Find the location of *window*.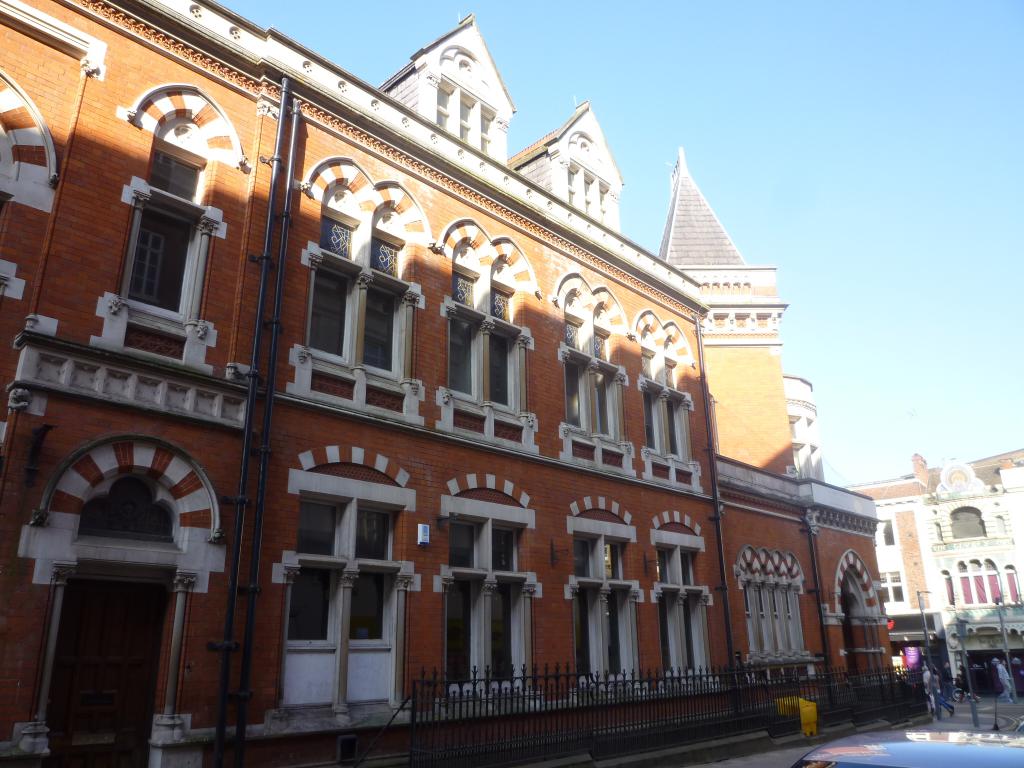
Location: (left=440, top=504, right=532, bottom=698).
